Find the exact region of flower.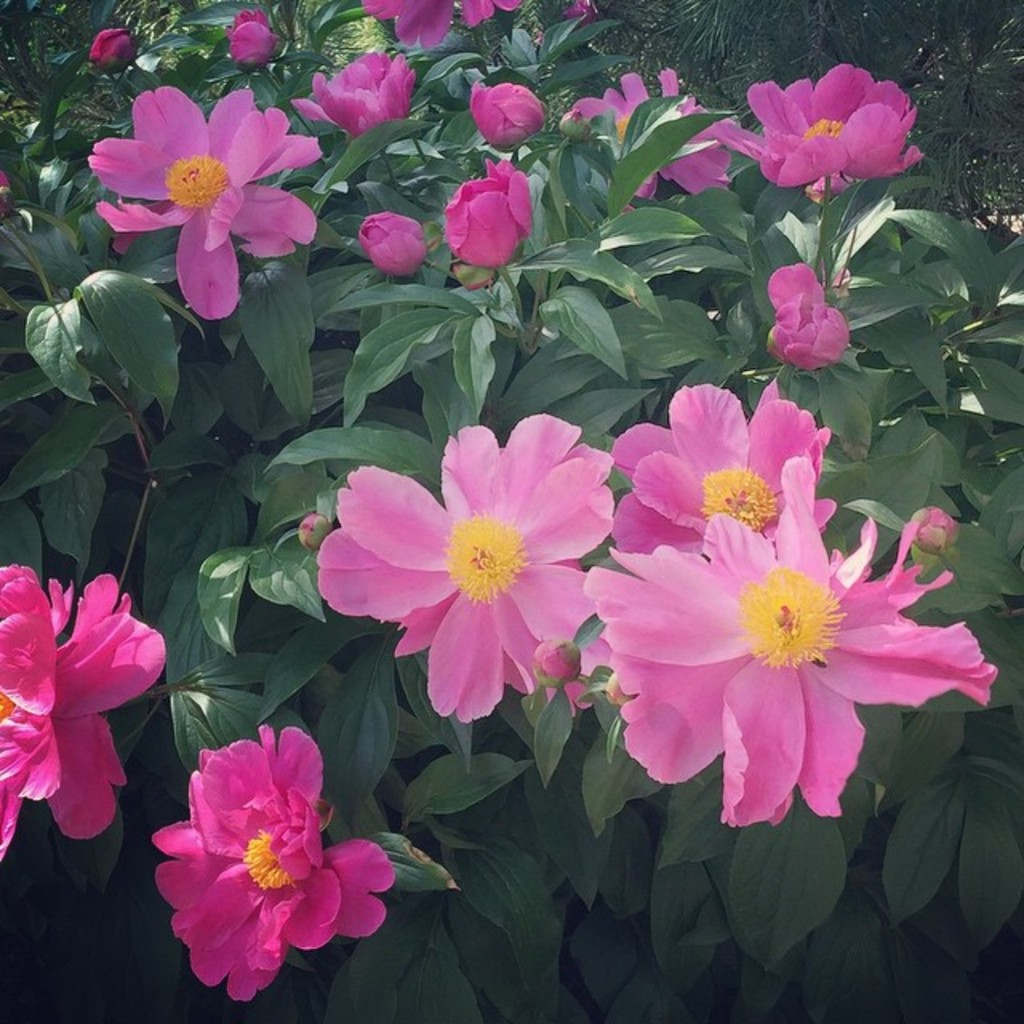
Exact region: left=560, top=678, right=595, bottom=715.
